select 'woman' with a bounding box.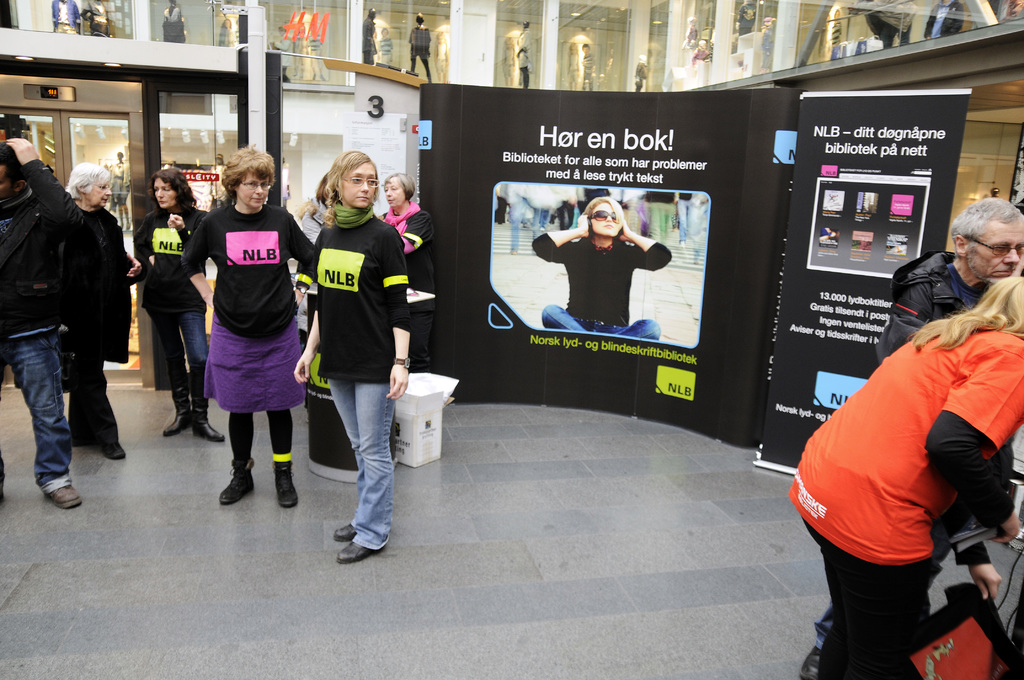
bbox=(292, 149, 404, 565).
